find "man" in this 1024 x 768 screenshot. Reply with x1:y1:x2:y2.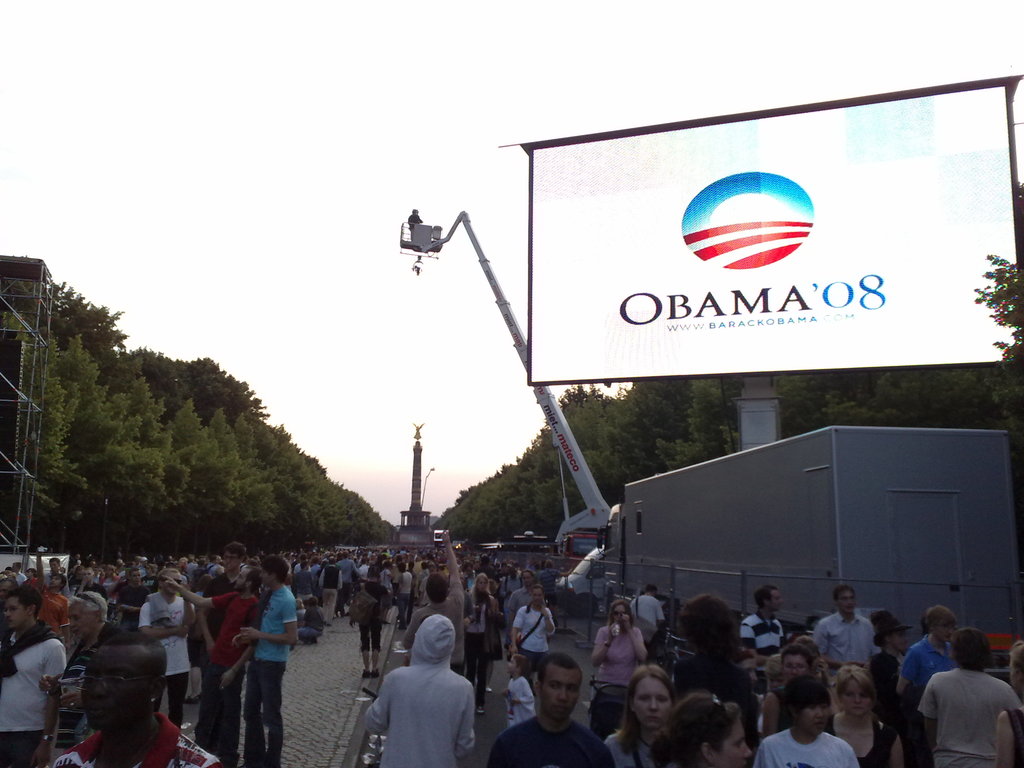
237:566:301:760.
